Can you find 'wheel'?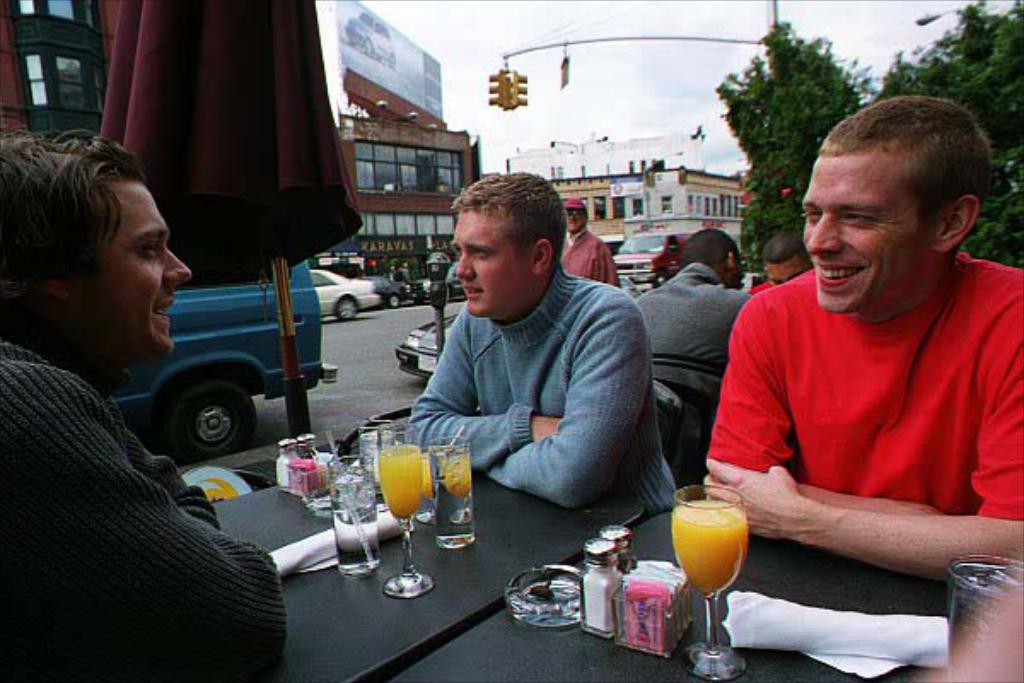
Yes, bounding box: [336, 295, 357, 321].
